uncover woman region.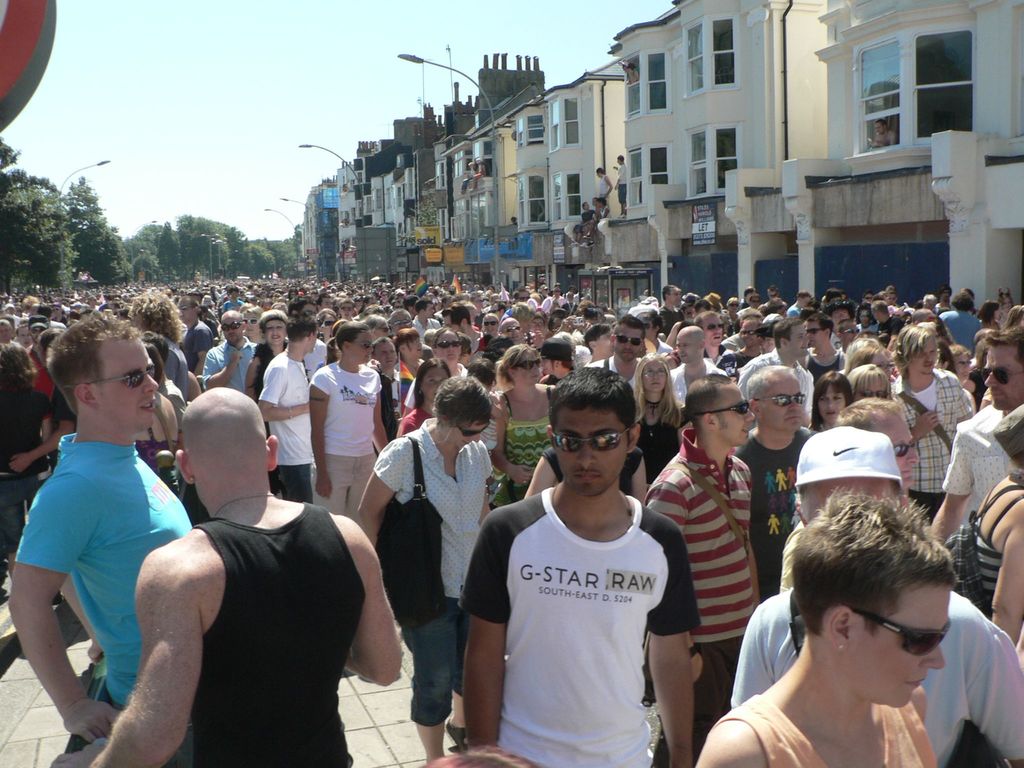
Uncovered: {"left": 308, "top": 321, "right": 388, "bottom": 535}.
